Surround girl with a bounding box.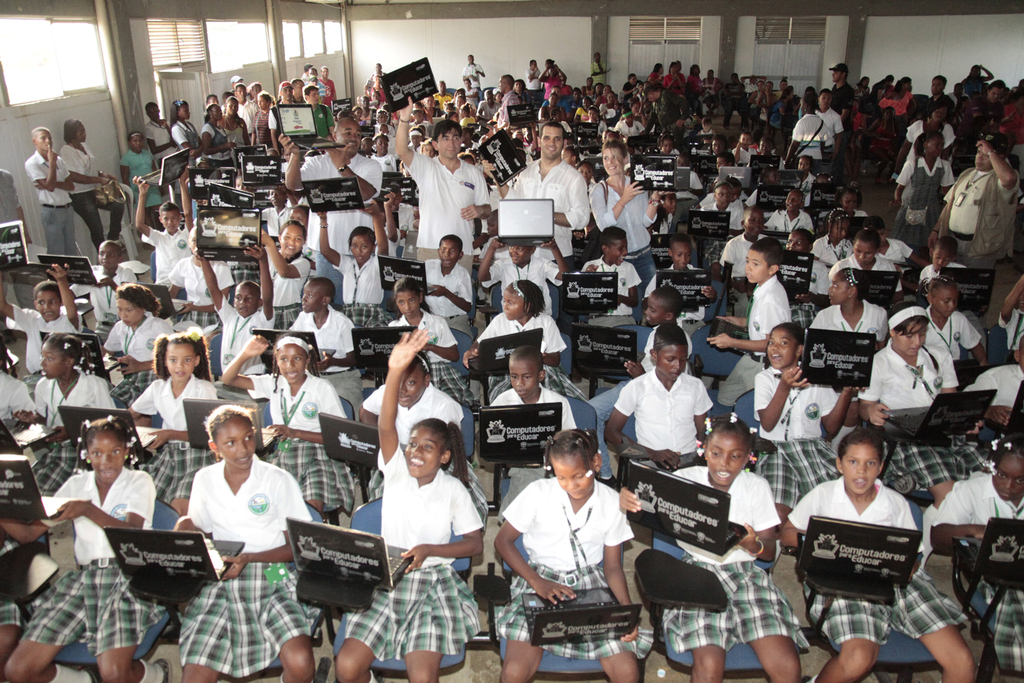
region(174, 403, 315, 682).
